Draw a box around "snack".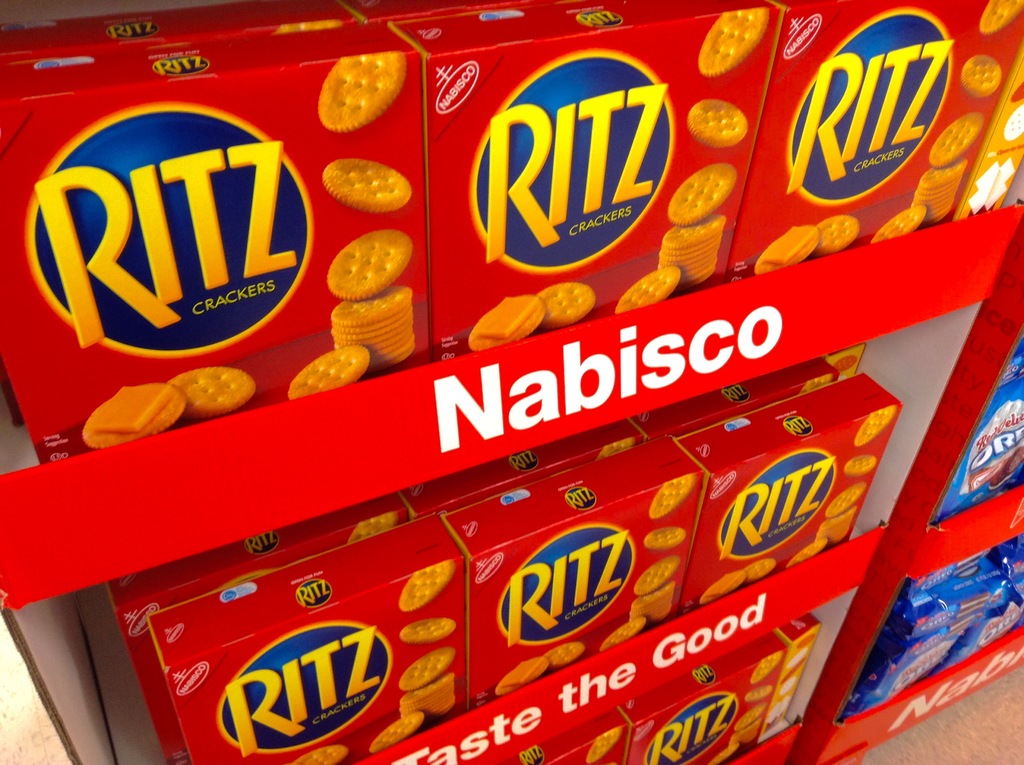
BBox(842, 454, 876, 476).
